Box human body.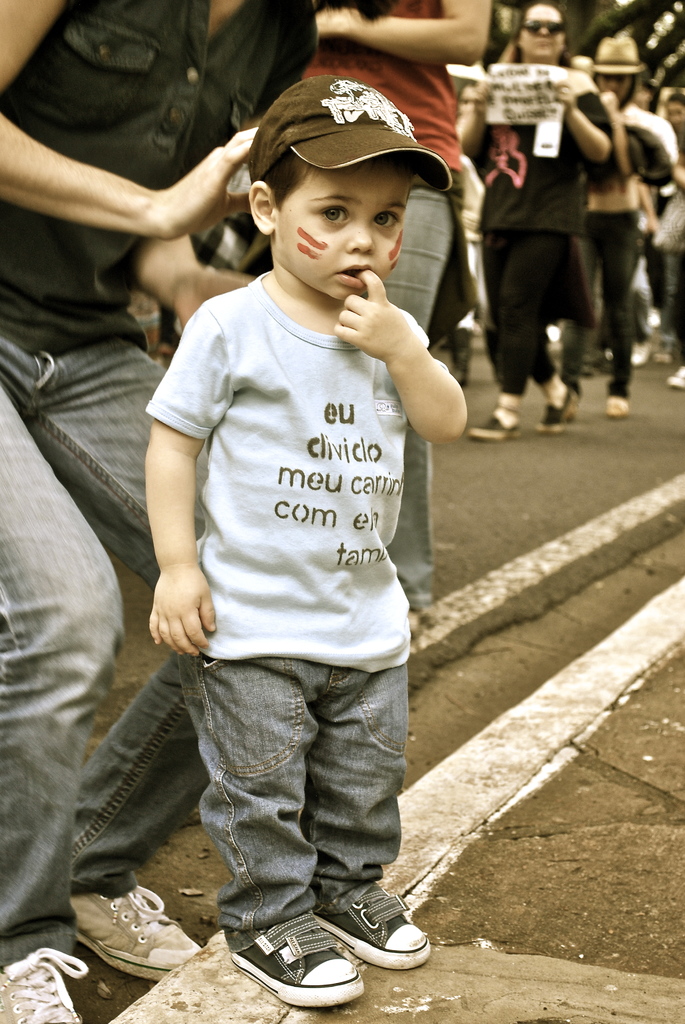
0:0:313:1023.
